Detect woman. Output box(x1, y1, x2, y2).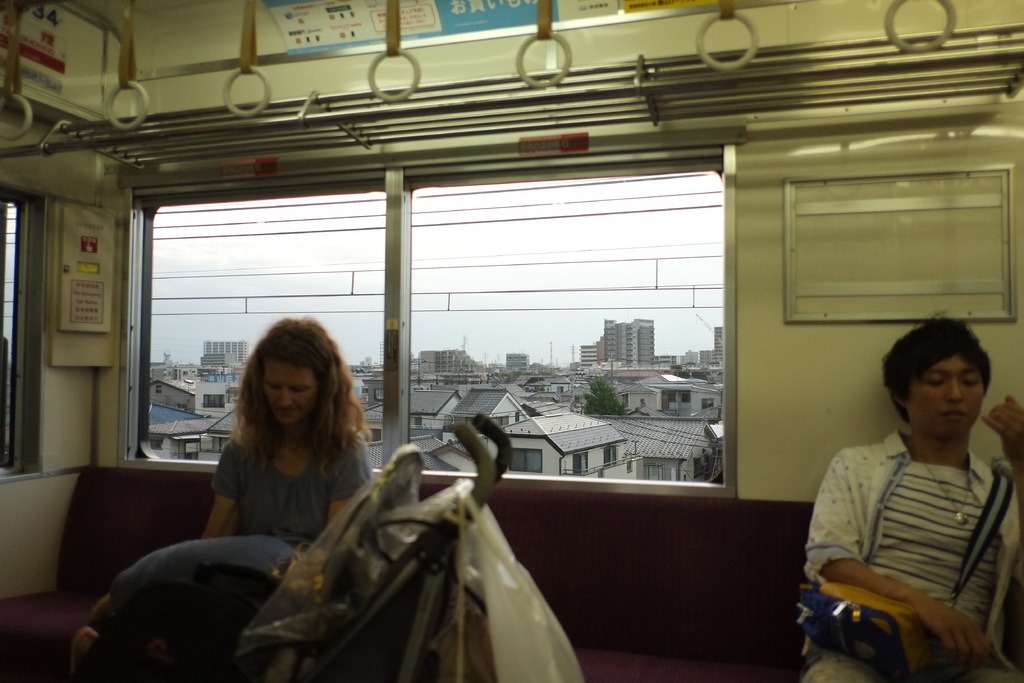
box(176, 328, 392, 573).
